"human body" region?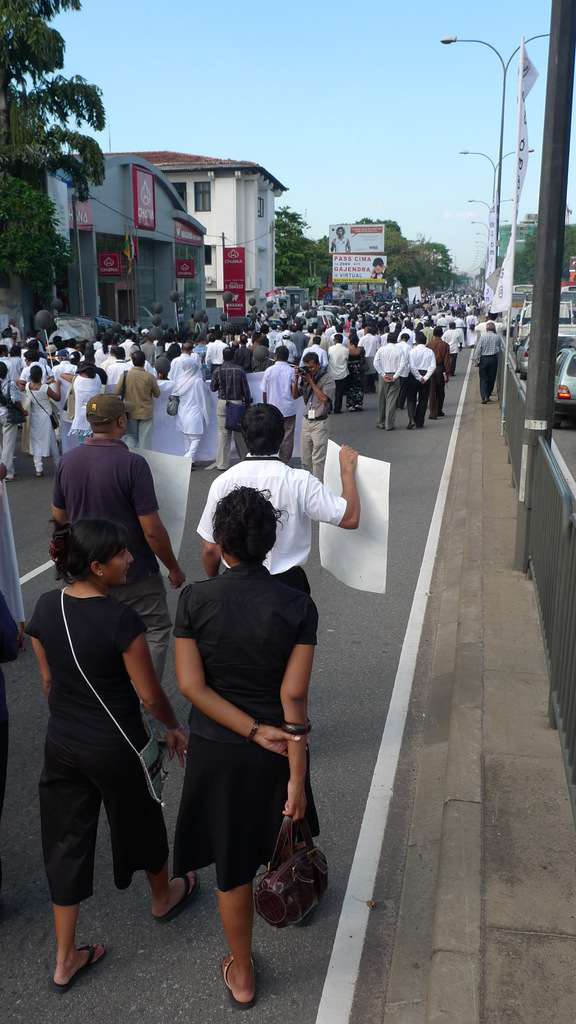
x1=56 y1=353 x2=105 y2=440
